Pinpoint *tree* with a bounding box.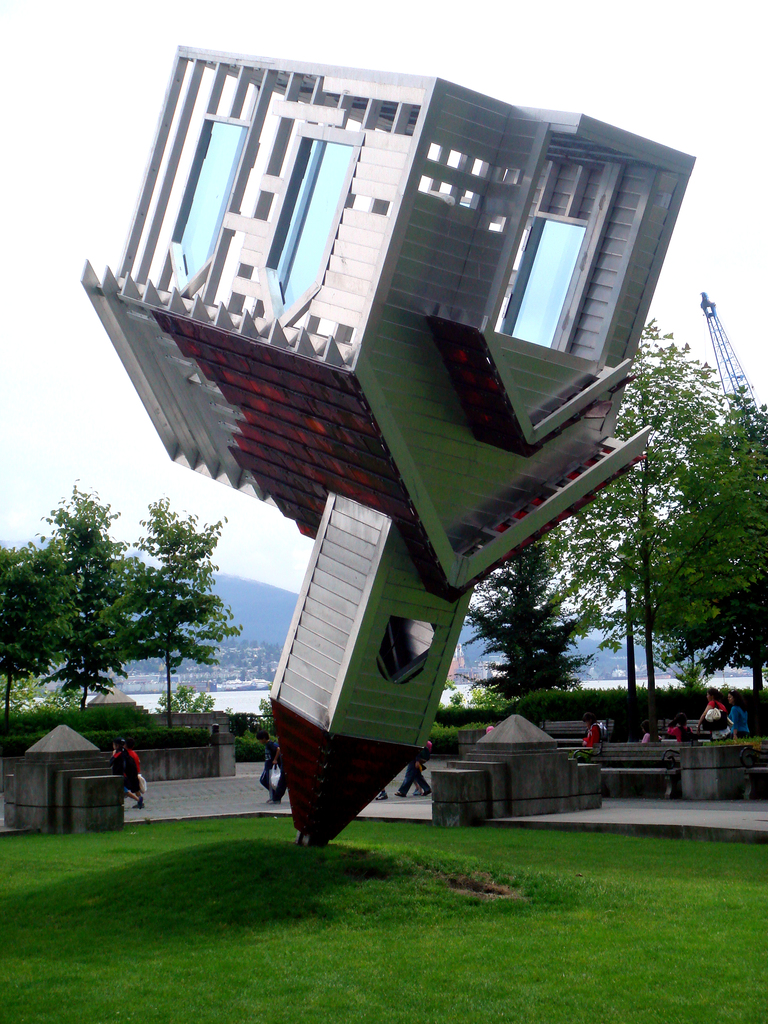
crop(26, 479, 156, 710).
